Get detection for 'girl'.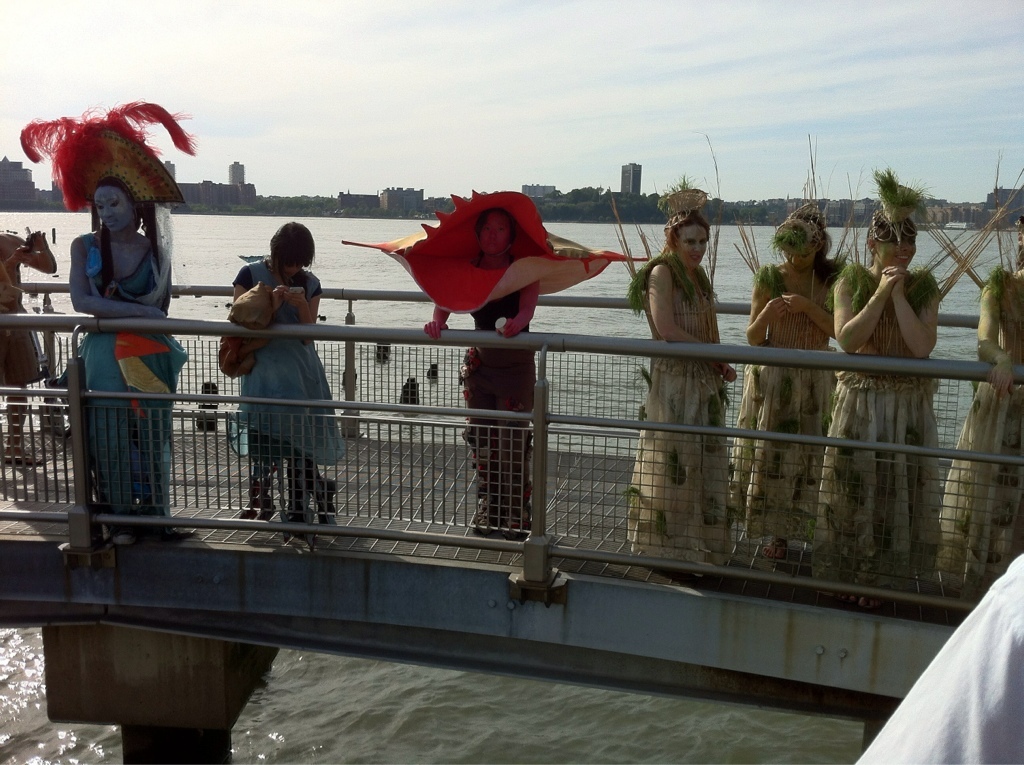
Detection: 815:161:1023:566.
